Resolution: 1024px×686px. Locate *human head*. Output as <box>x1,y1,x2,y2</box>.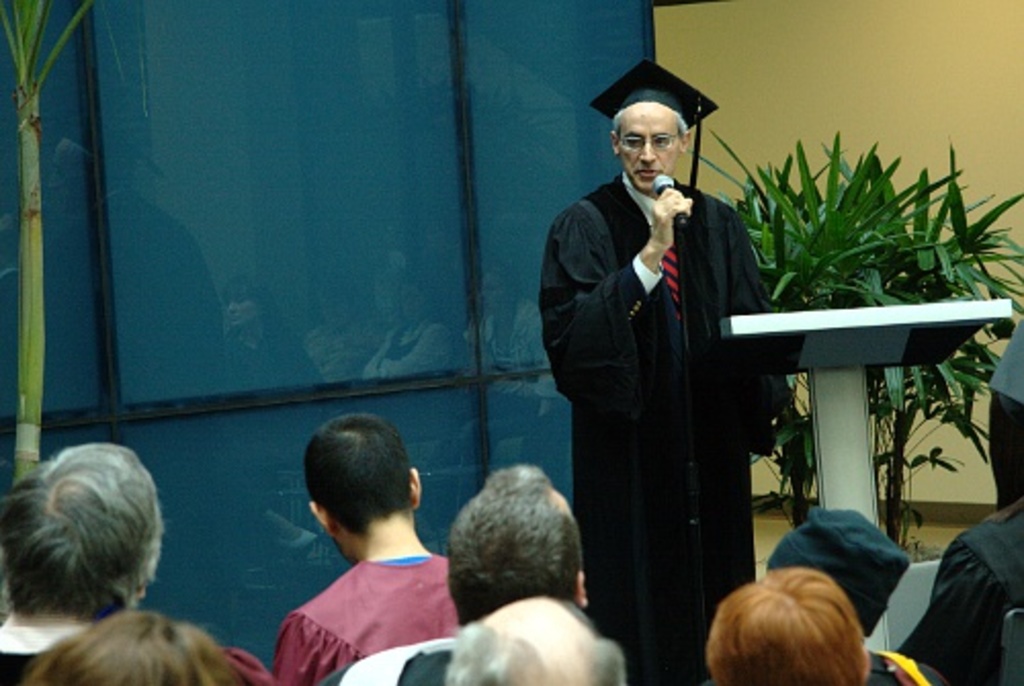
<box>2,446,170,641</box>.
